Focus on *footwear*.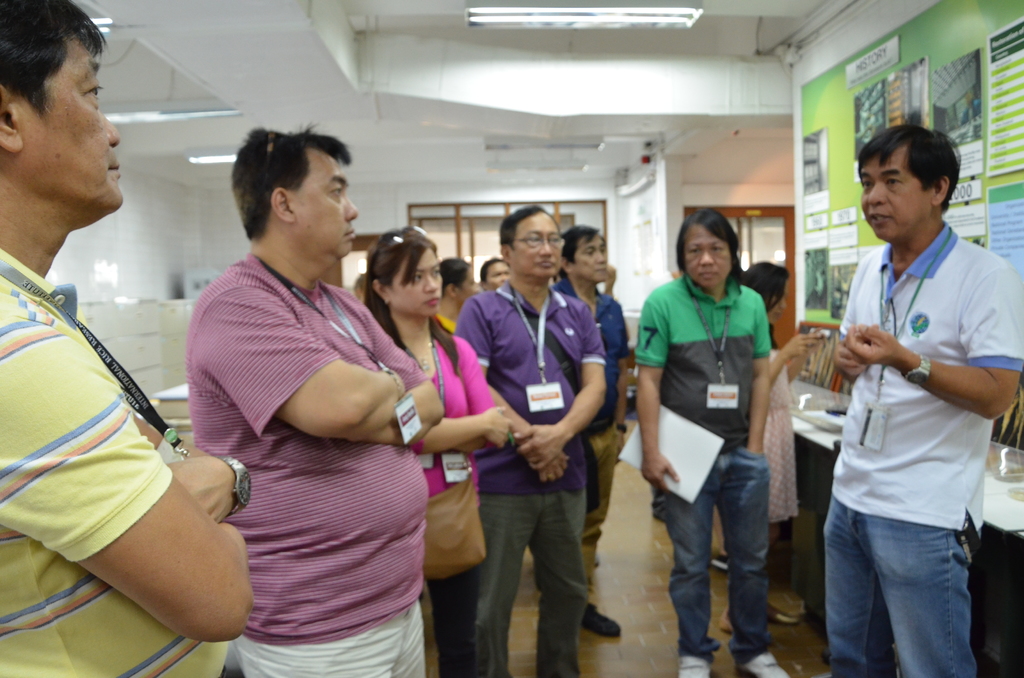
Focused at 735, 647, 789, 677.
